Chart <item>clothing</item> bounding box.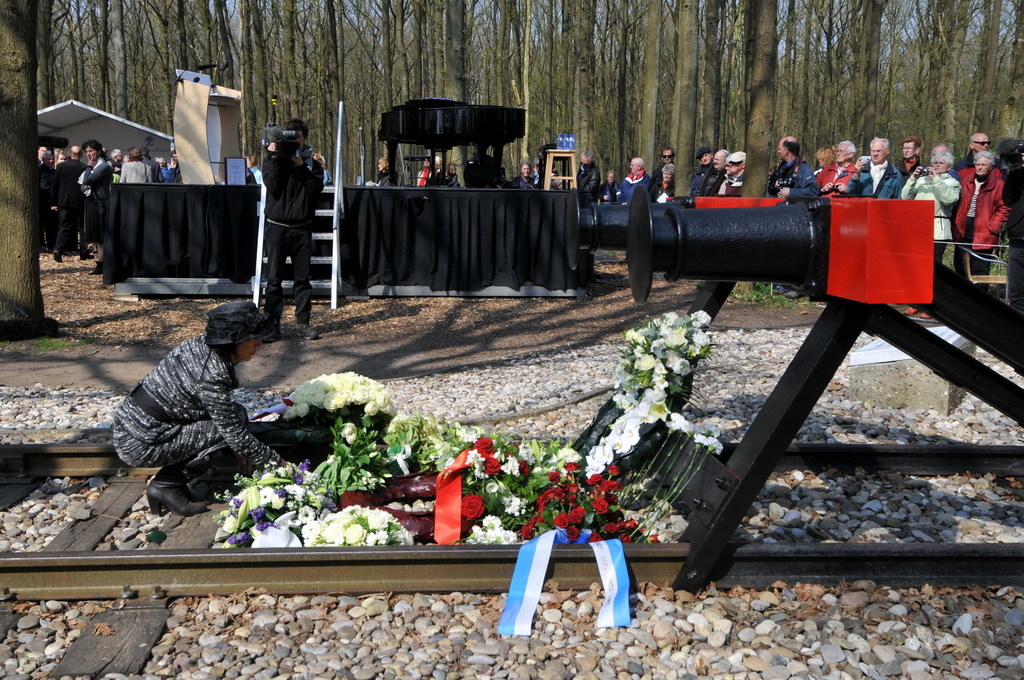
Charted: bbox=(894, 156, 919, 182).
